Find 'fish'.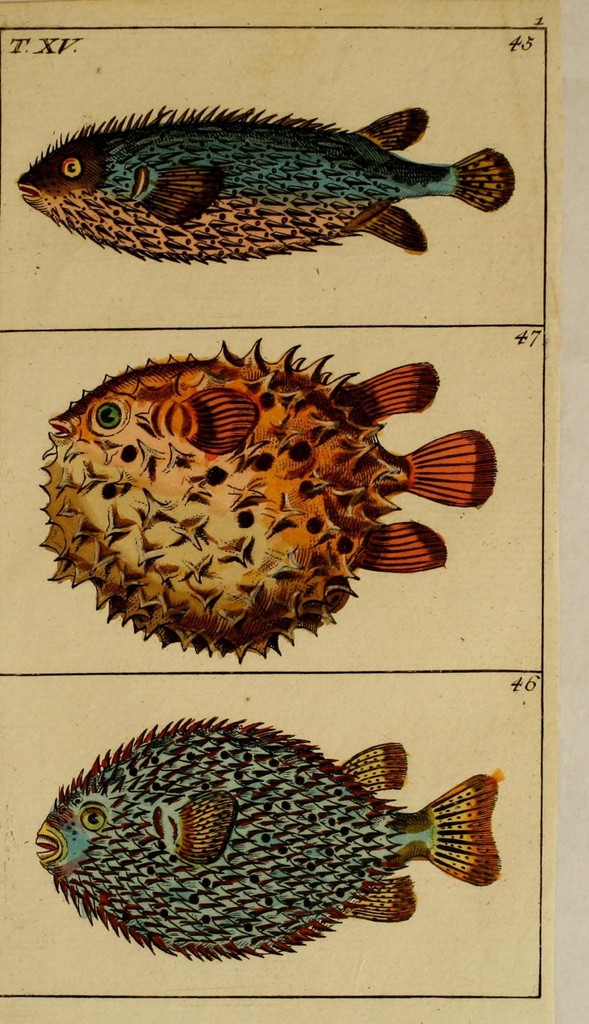
box(0, 97, 504, 285).
